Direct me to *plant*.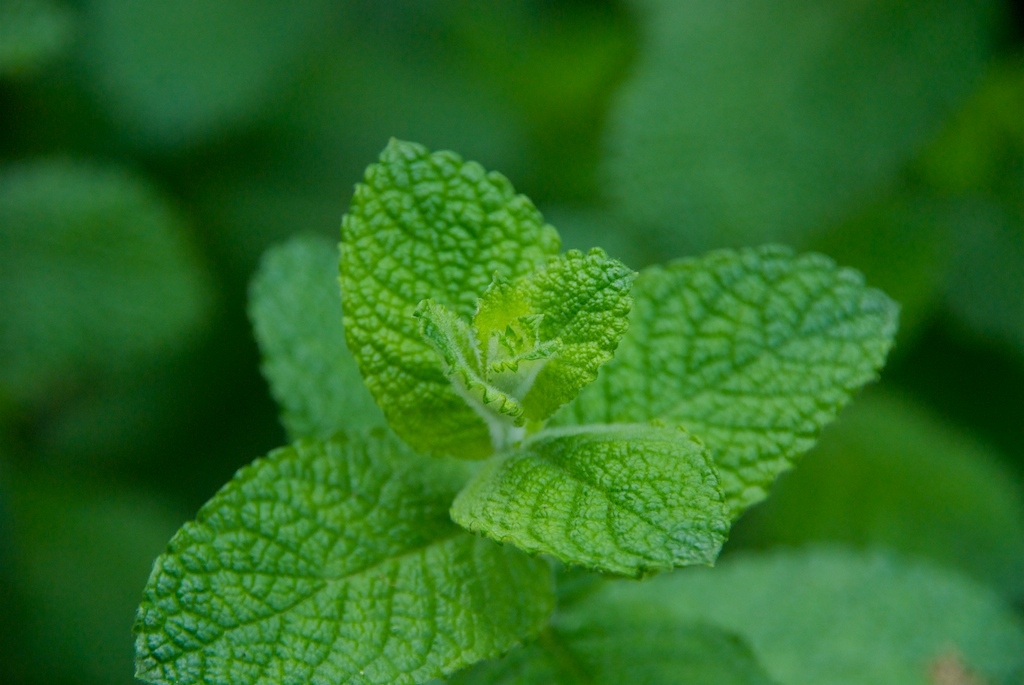
Direction: (x1=48, y1=86, x2=972, y2=663).
